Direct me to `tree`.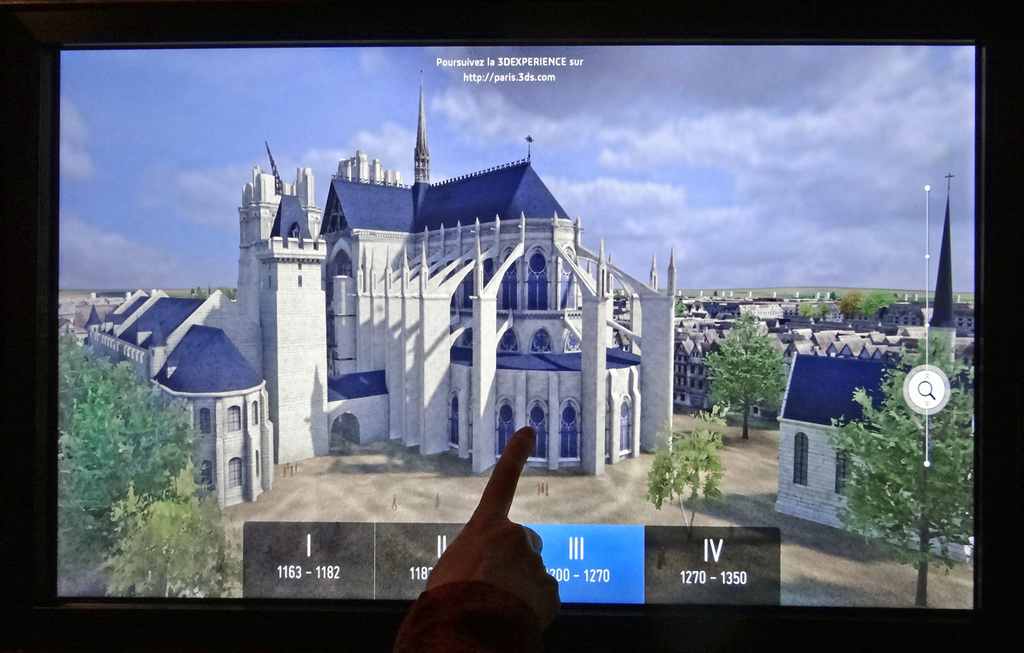
Direction: [x1=675, y1=300, x2=691, y2=319].
